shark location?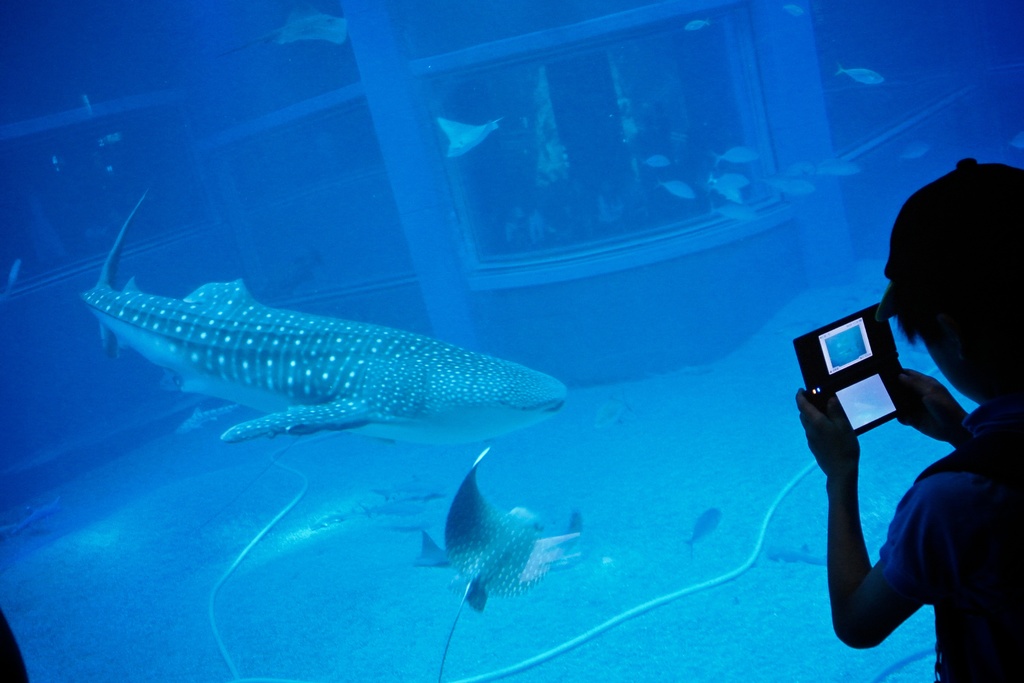
detection(77, 188, 573, 446)
